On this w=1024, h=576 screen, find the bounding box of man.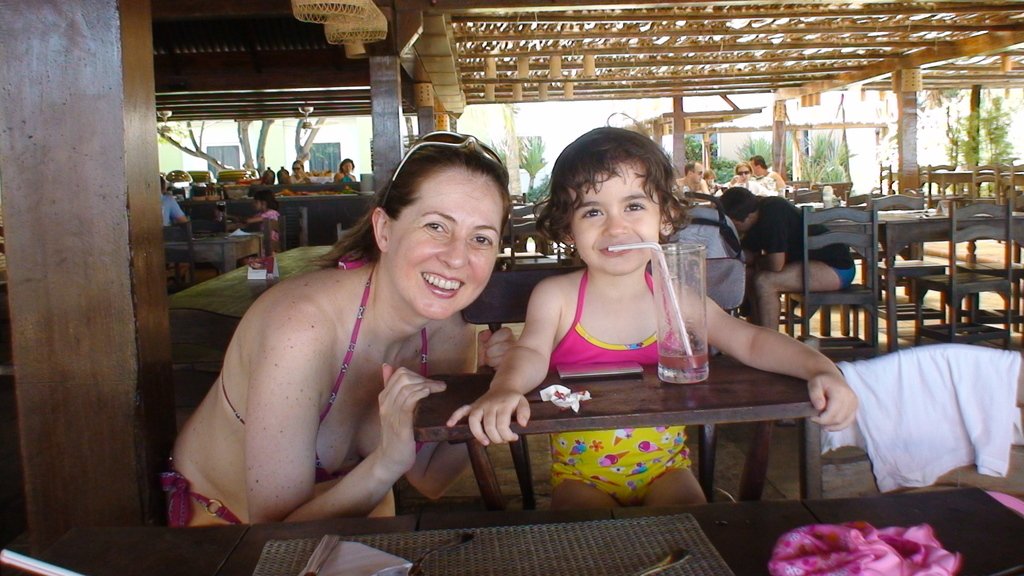
Bounding box: x1=744 y1=148 x2=785 y2=194.
